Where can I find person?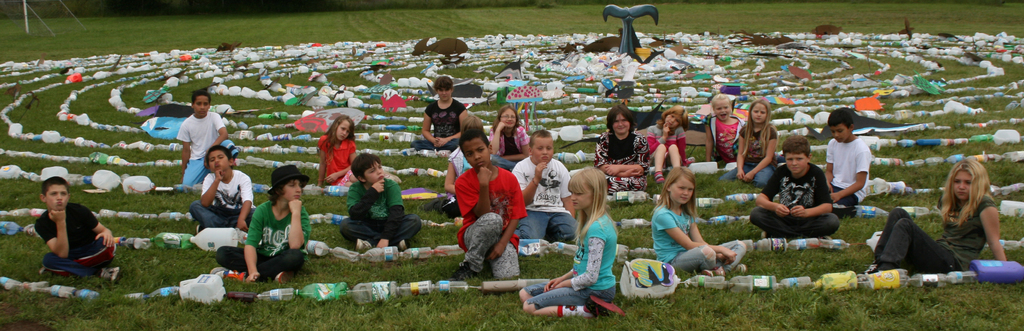
You can find it at 297,116,361,197.
